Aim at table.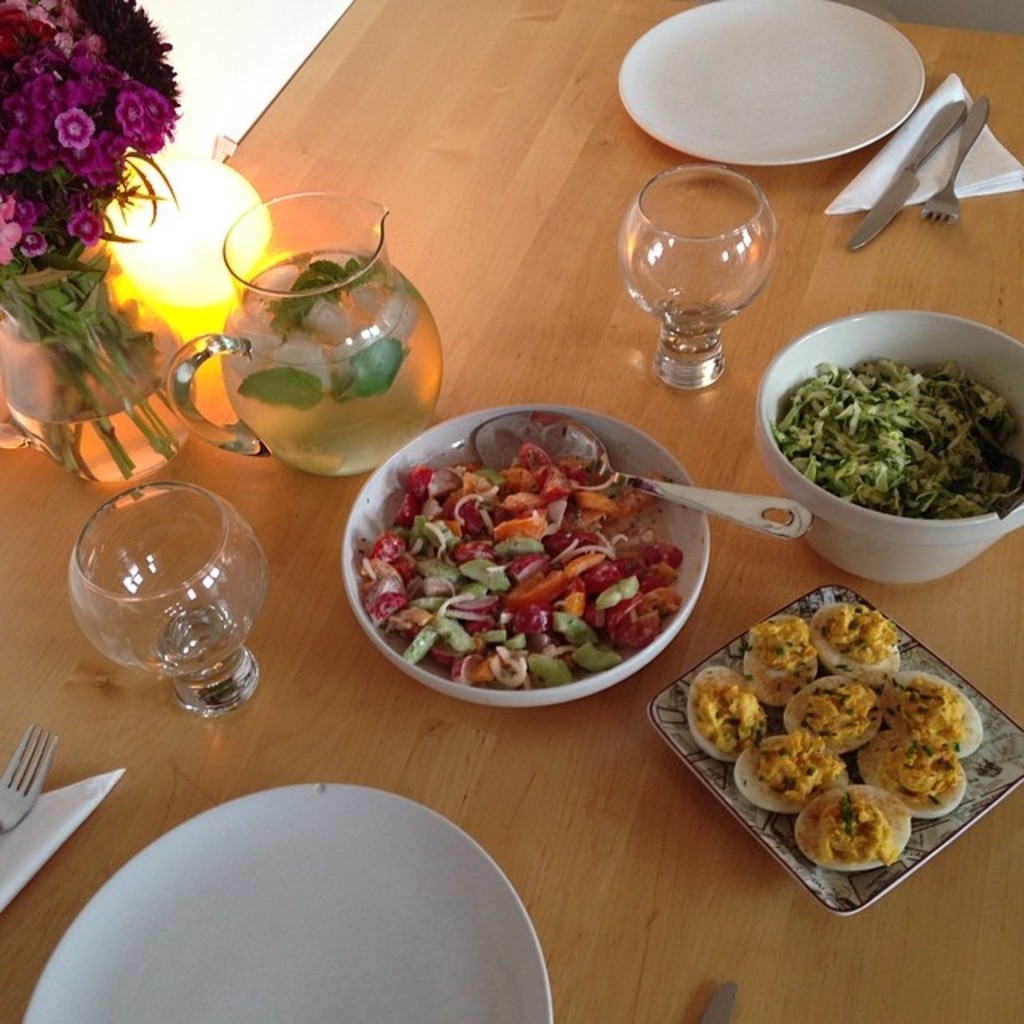
Aimed at box=[0, 11, 1023, 1023].
